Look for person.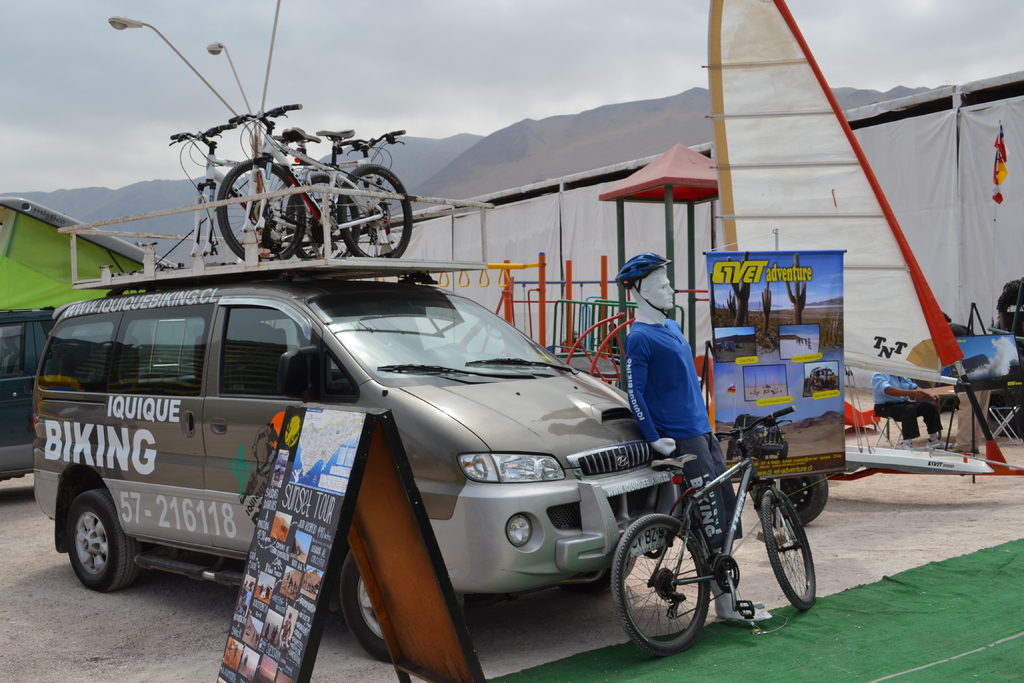
Found: Rect(619, 251, 774, 616).
